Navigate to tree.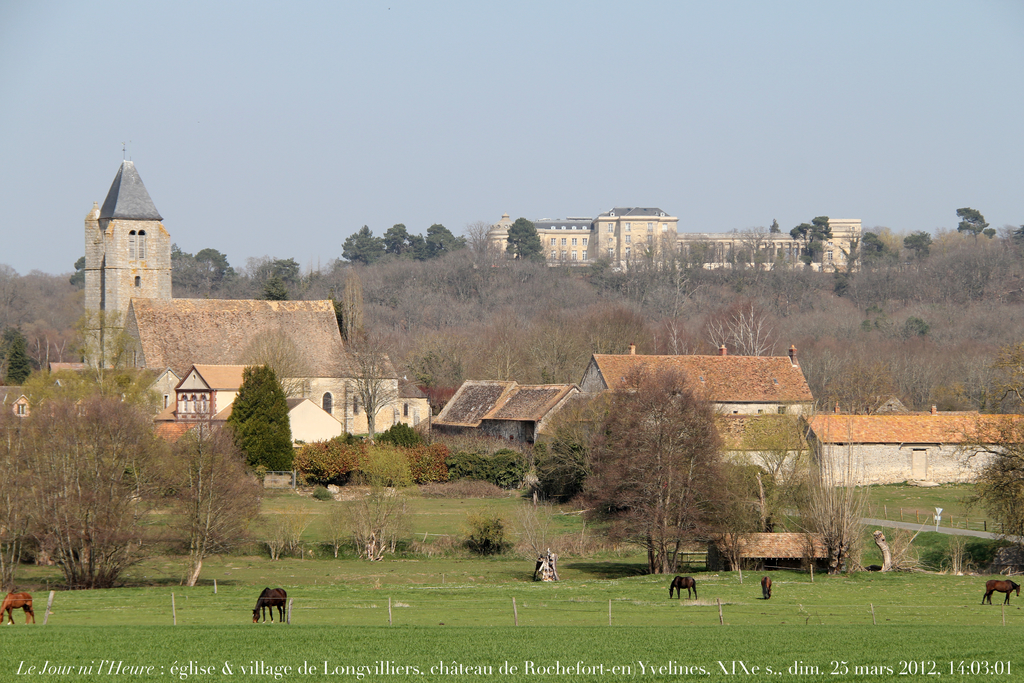
Navigation target: bbox=(506, 214, 546, 268).
